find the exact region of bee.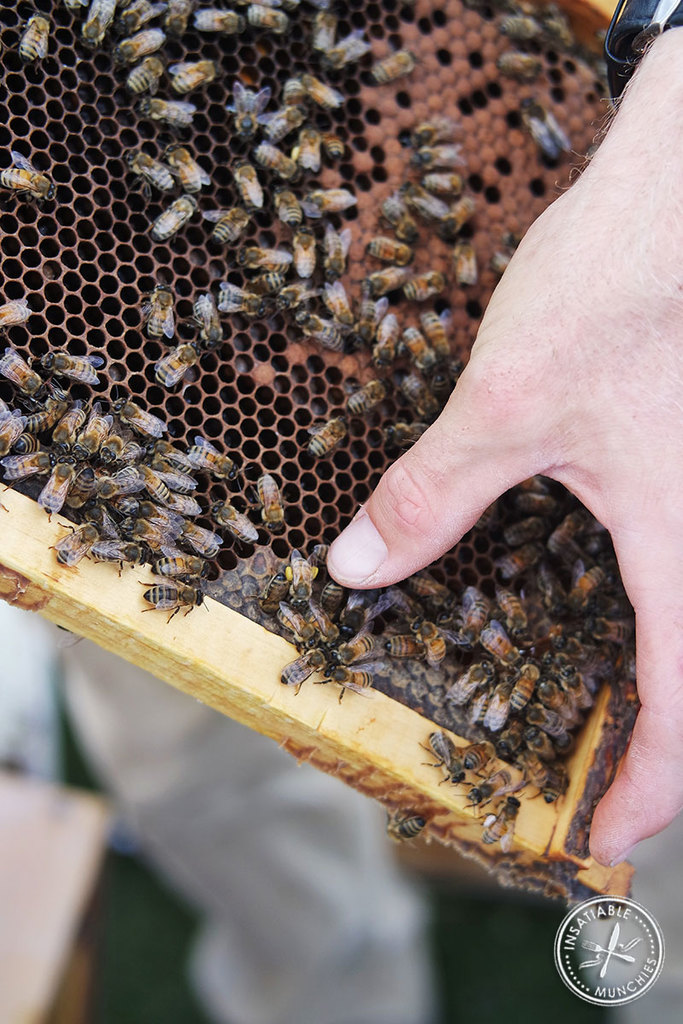
Exact region: left=400, top=326, right=439, bottom=384.
